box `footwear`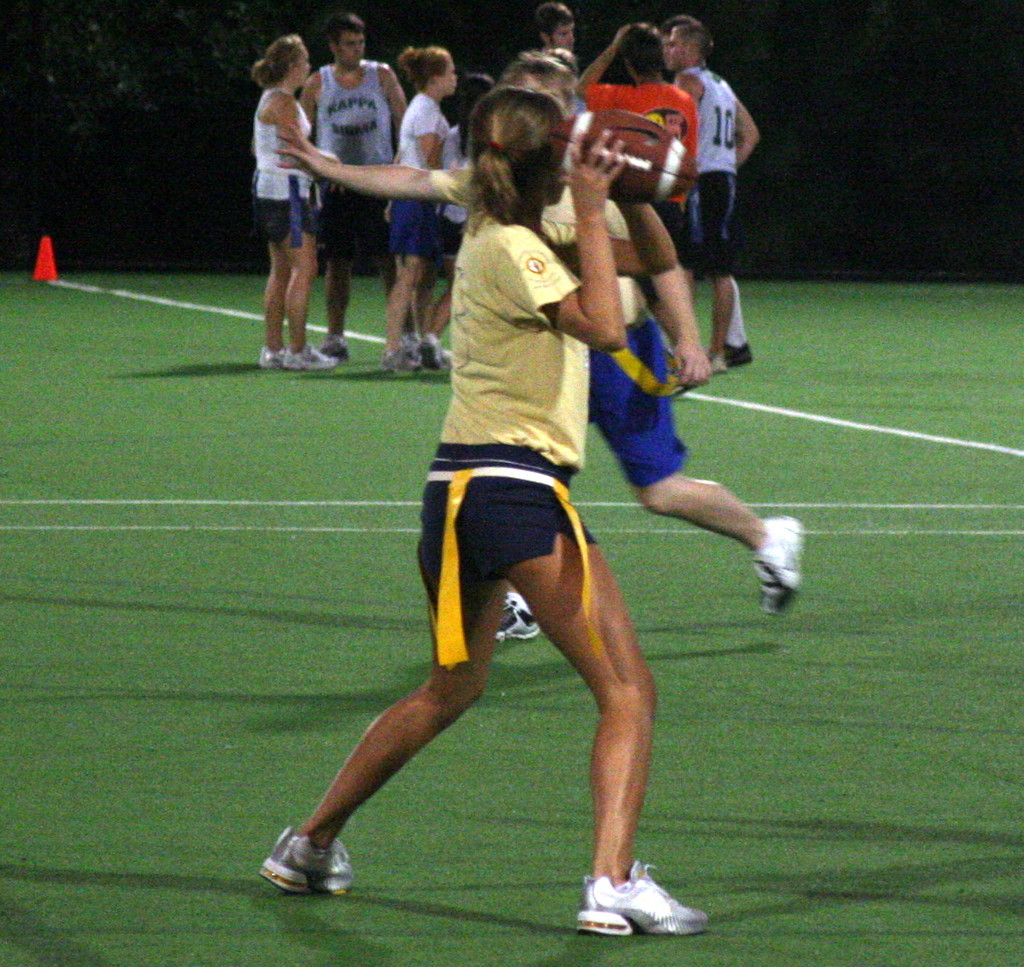
<bbox>701, 344, 728, 372</bbox>
